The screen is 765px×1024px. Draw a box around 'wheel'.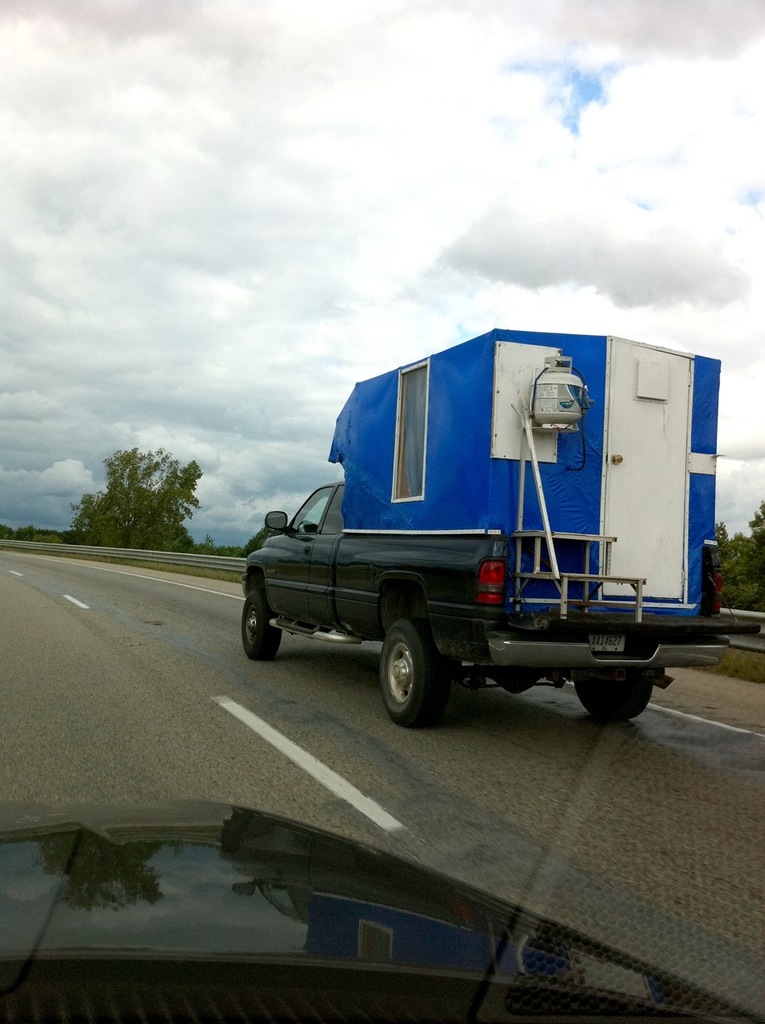
[left=238, top=589, right=286, bottom=661].
